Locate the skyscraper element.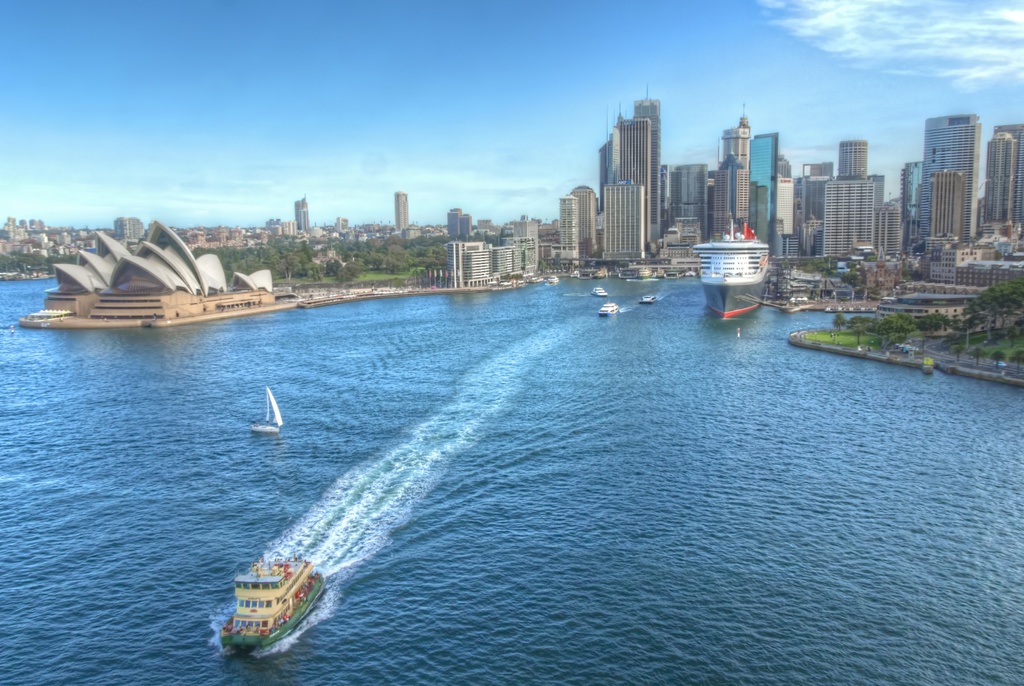
Element bbox: {"left": 290, "top": 193, "right": 311, "bottom": 236}.
